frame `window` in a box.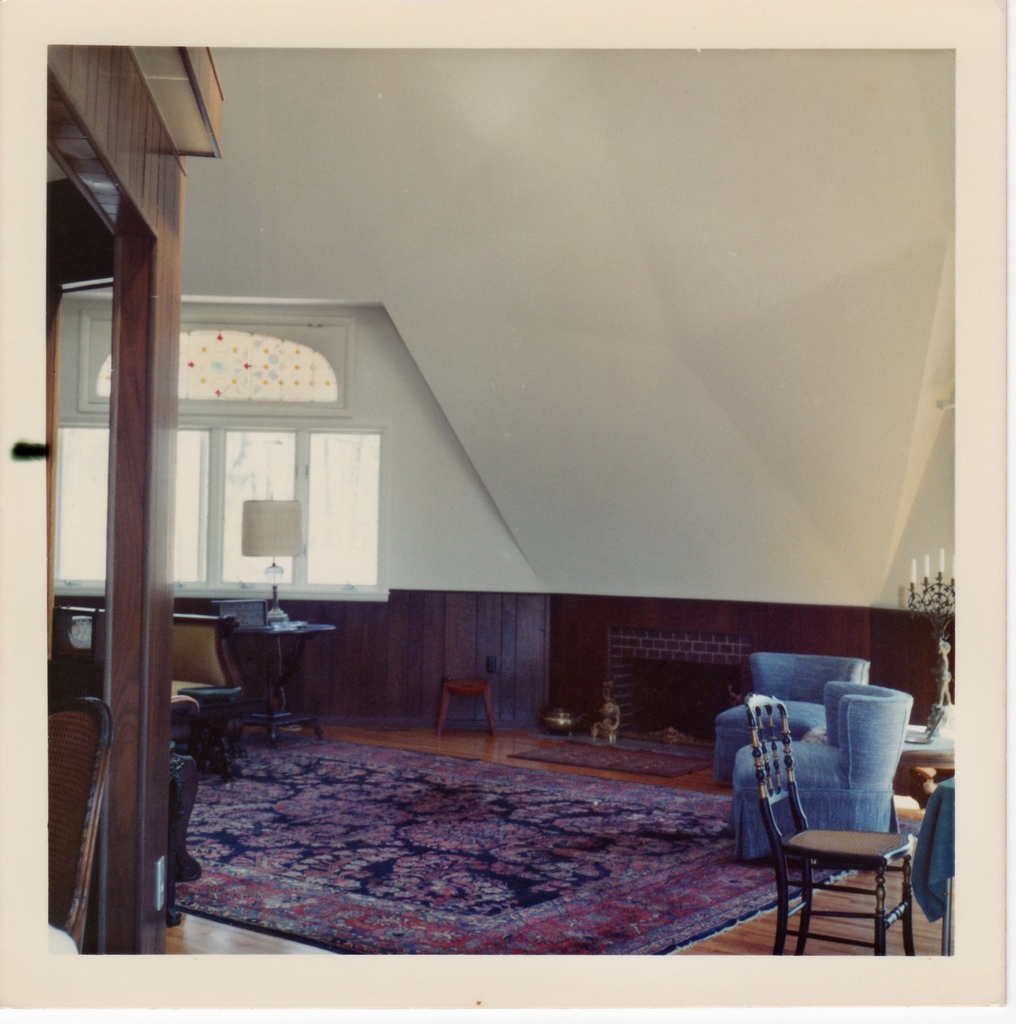
{"x1": 56, "y1": 428, "x2": 385, "y2": 609}.
